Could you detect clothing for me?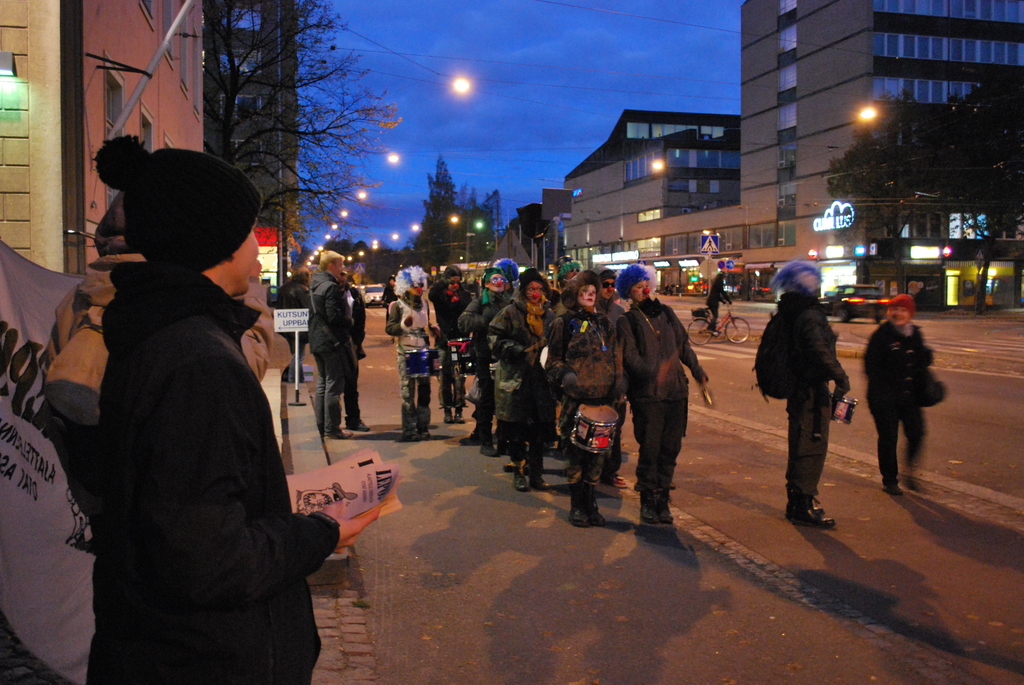
Detection result: <bbox>869, 318, 925, 478</bbox>.
